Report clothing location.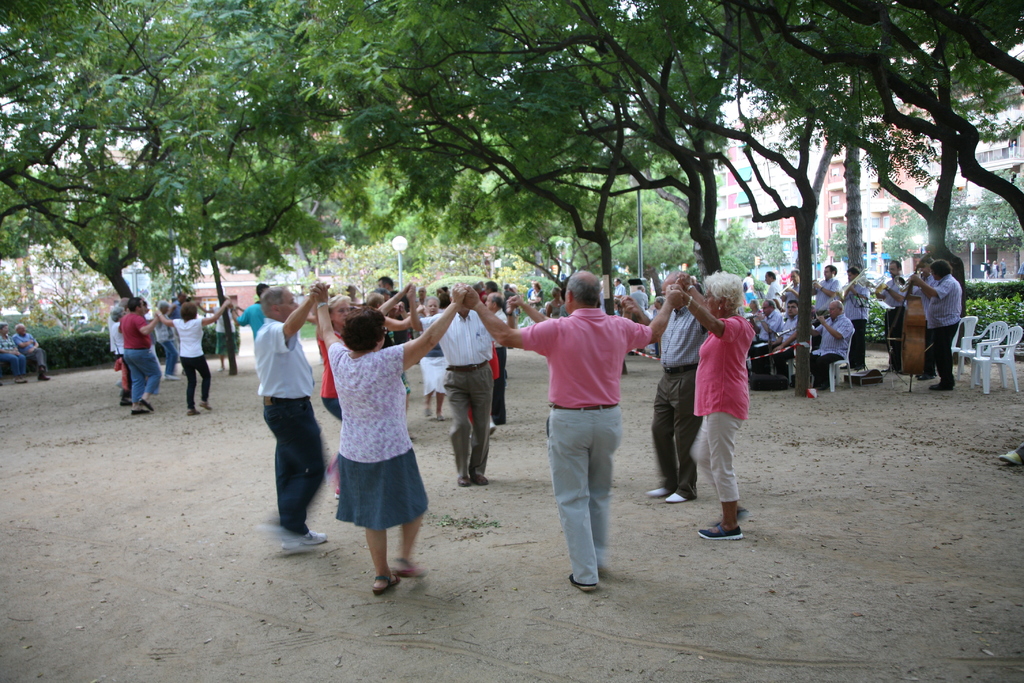
Report: pyautogui.locateOnScreen(927, 261, 963, 380).
